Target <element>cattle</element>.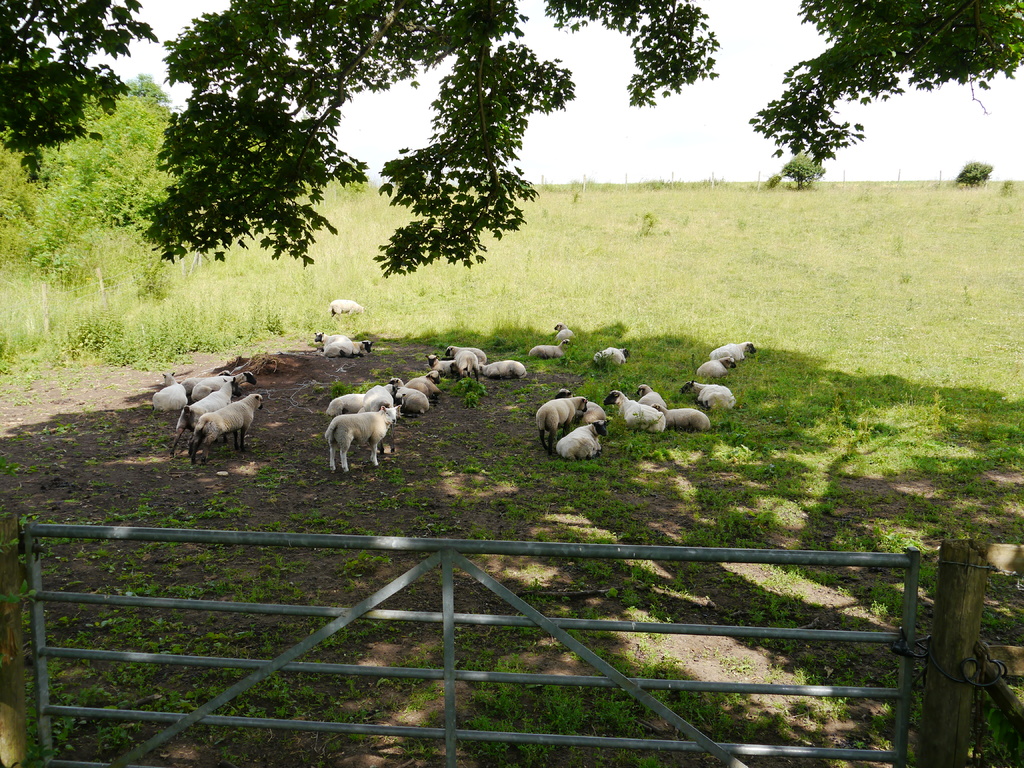
Target region: select_region(533, 396, 589, 451).
